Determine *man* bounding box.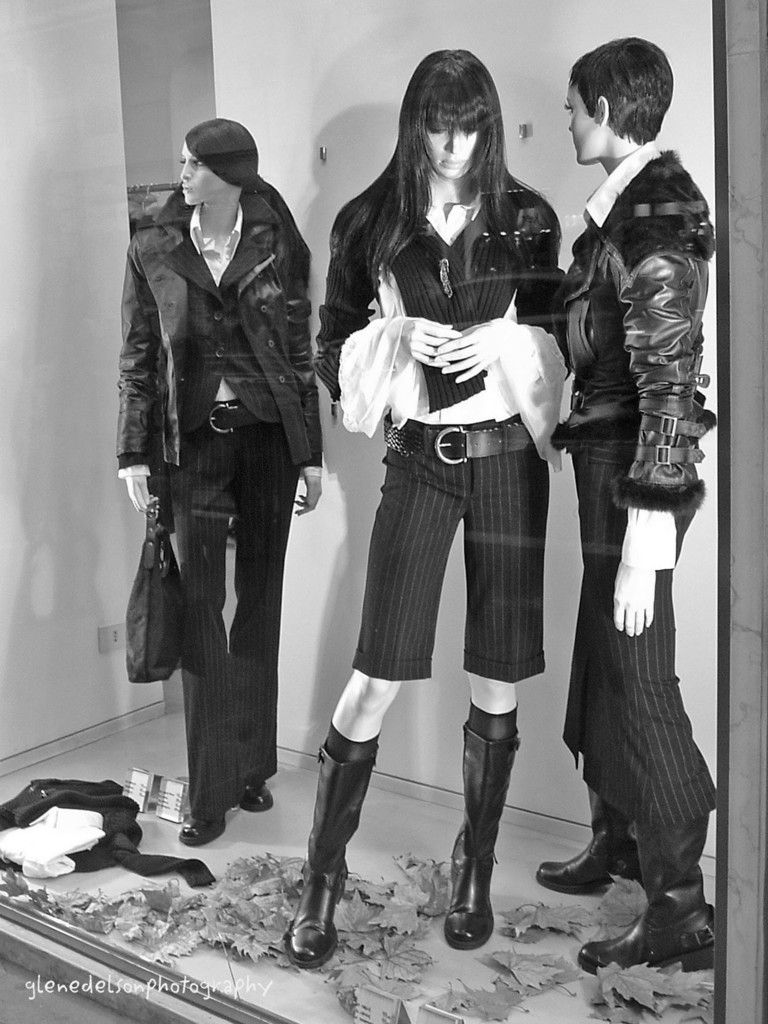
Determined: 534:33:719:972.
